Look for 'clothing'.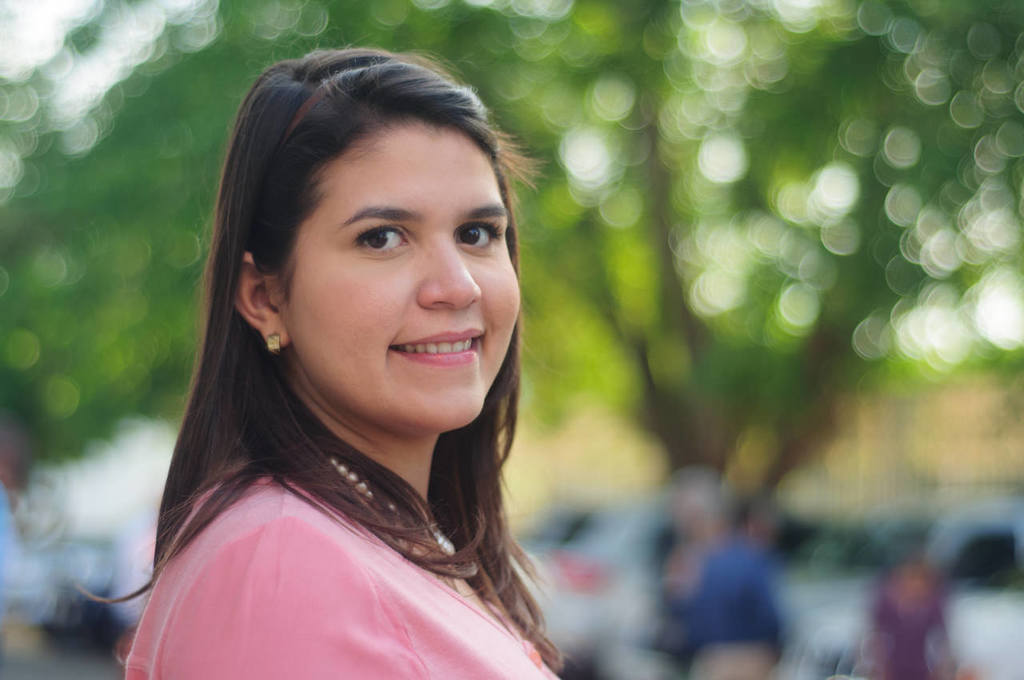
Found: 855,595,966,679.
